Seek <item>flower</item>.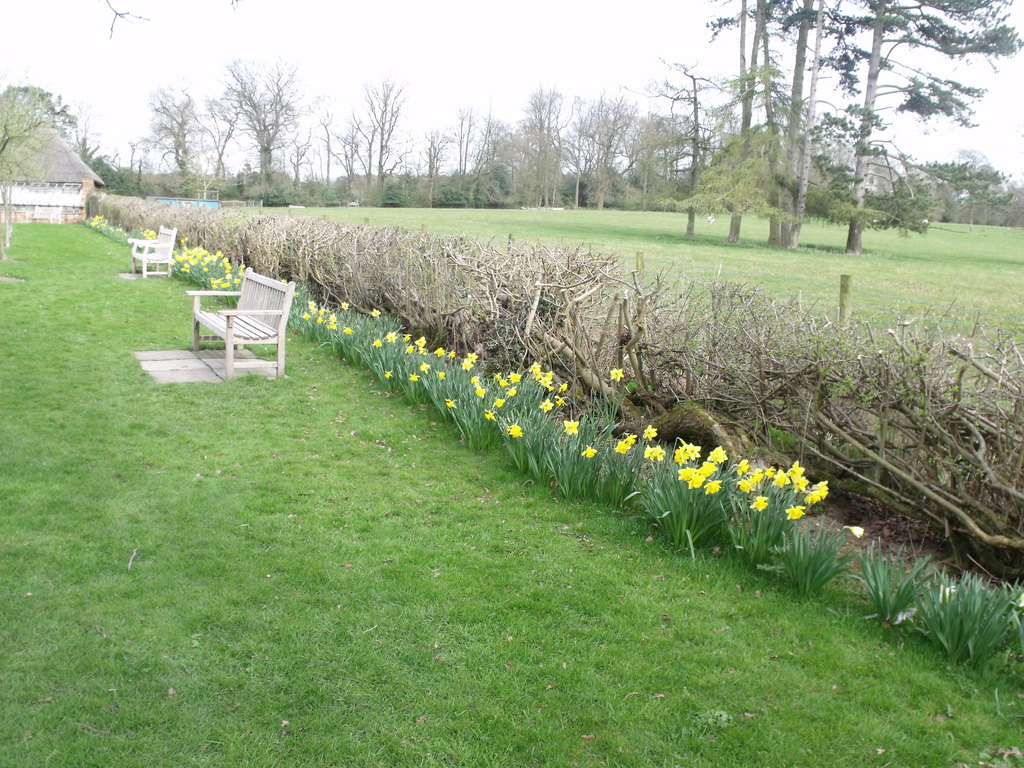
x1=508, y1=424, x2=525, y2=439.
